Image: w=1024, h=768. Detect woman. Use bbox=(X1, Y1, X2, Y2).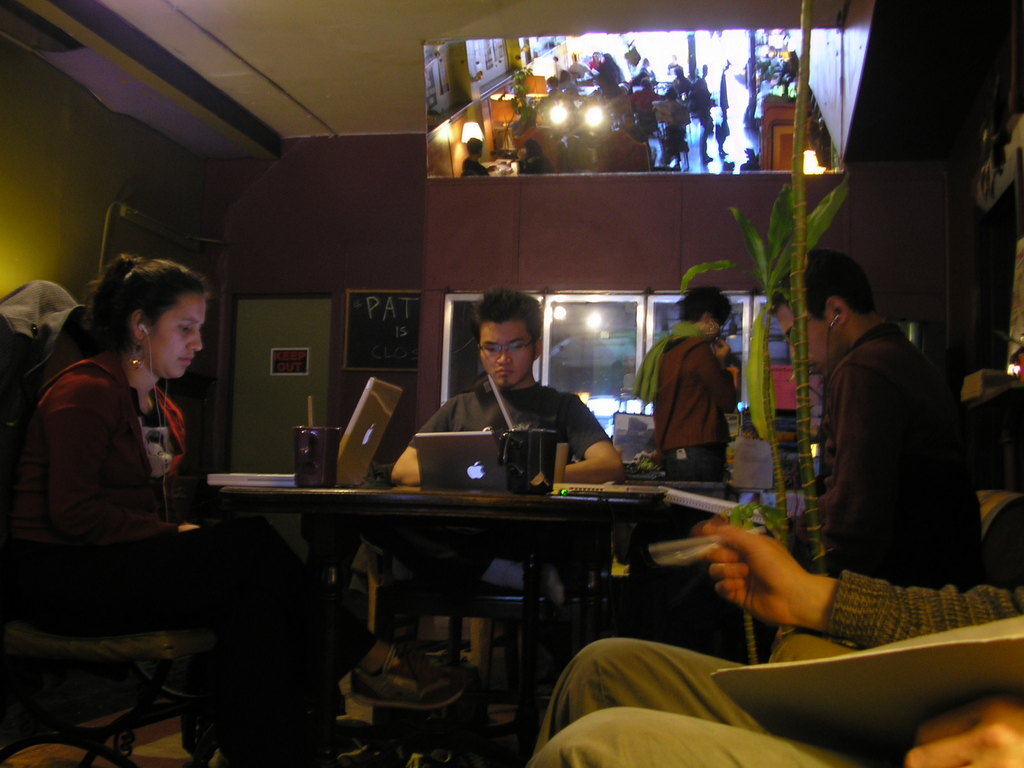
bbox=(18, 233, 244, 706).
